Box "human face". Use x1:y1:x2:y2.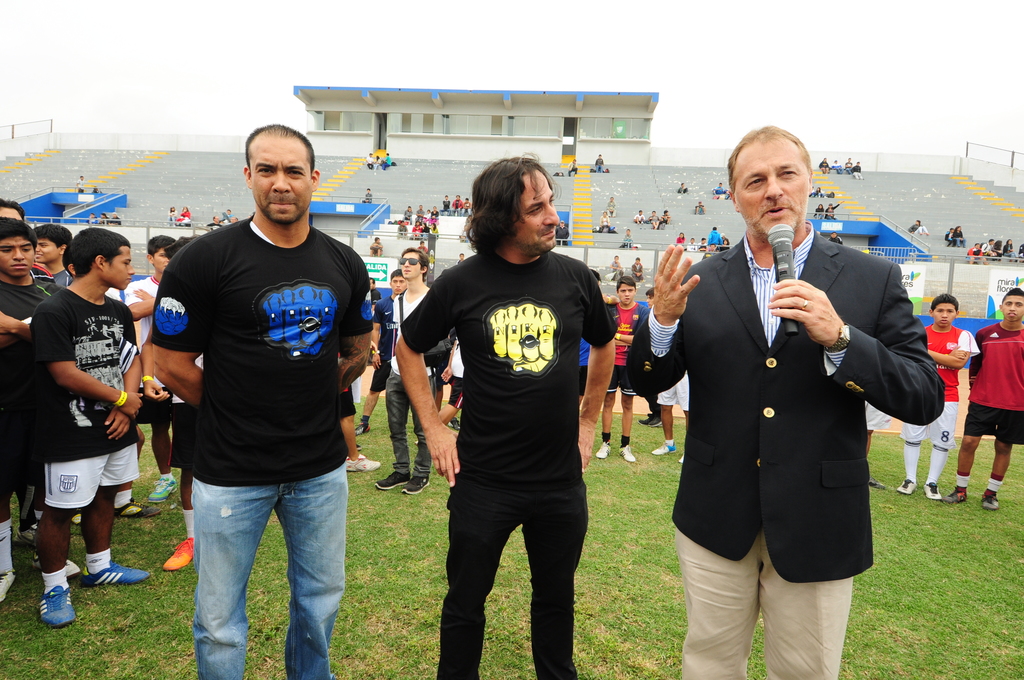
1002:292:1023:321.
